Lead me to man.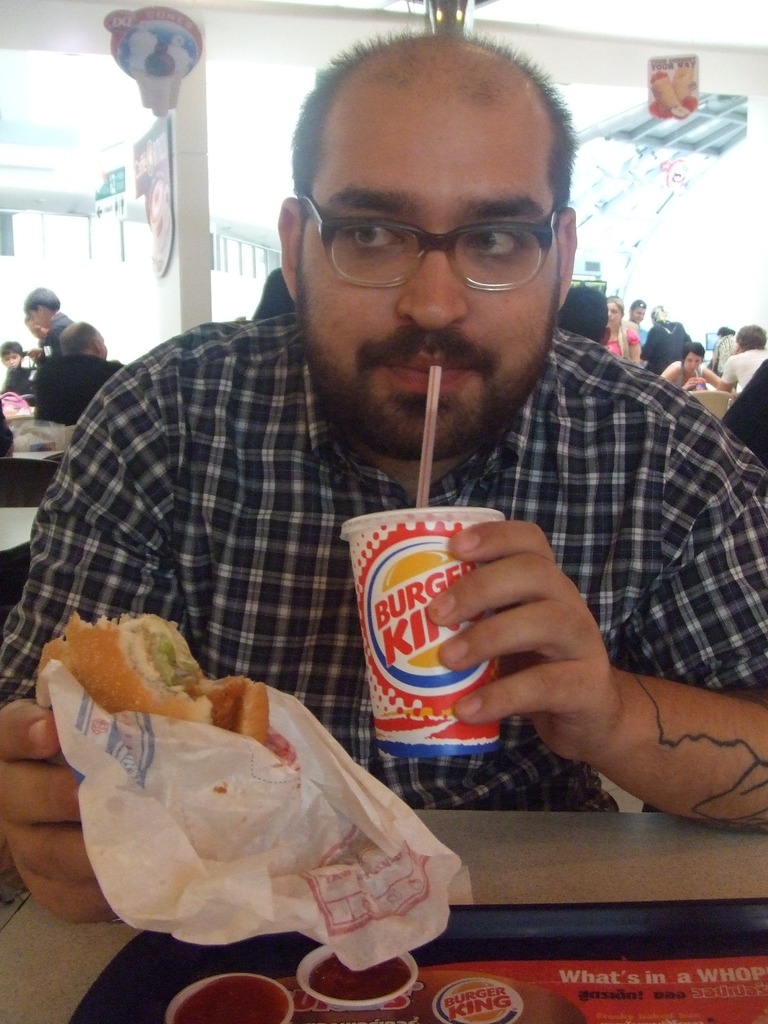
Lead to 34,47,748,872.
